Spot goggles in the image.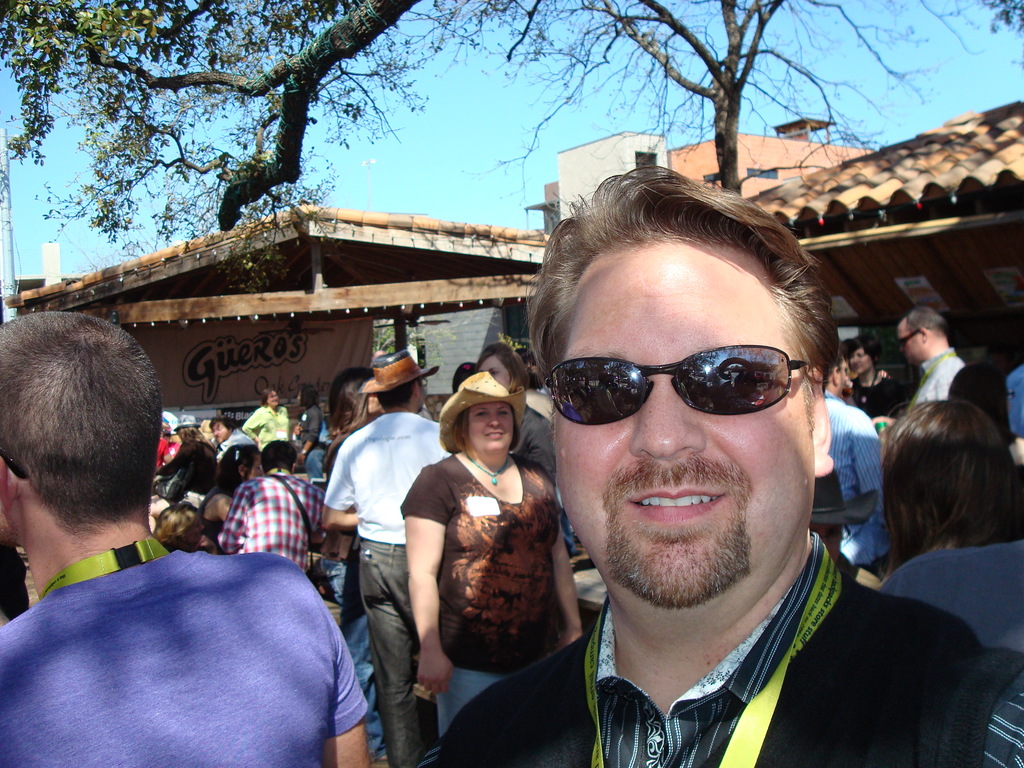
goggles found at {"x1": 540, "y1": 344, "x2": 809, "y2": 429}.
